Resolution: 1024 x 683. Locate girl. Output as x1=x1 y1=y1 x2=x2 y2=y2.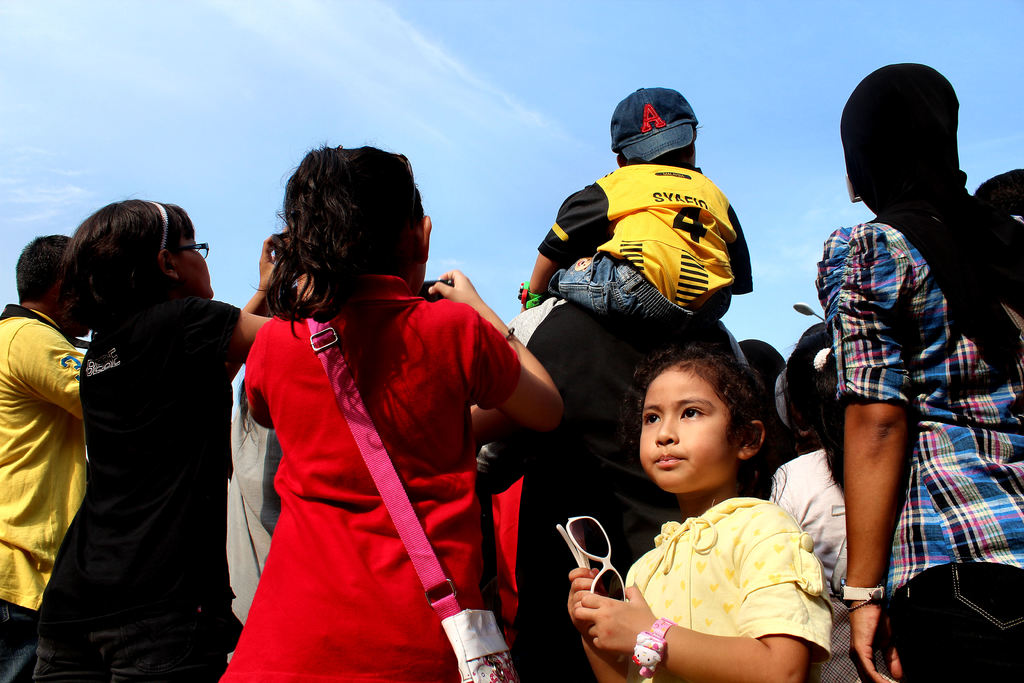
x1=243 y1=135 x2=559 y2=682.
